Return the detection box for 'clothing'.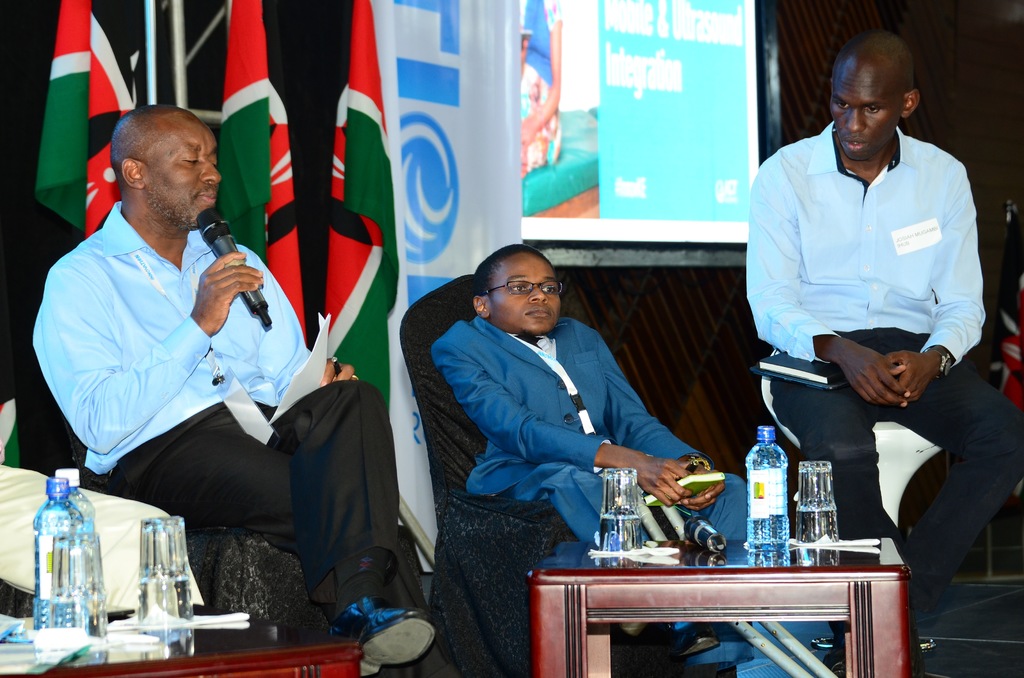
[left=513, top=0, right=559, bottom=162].
